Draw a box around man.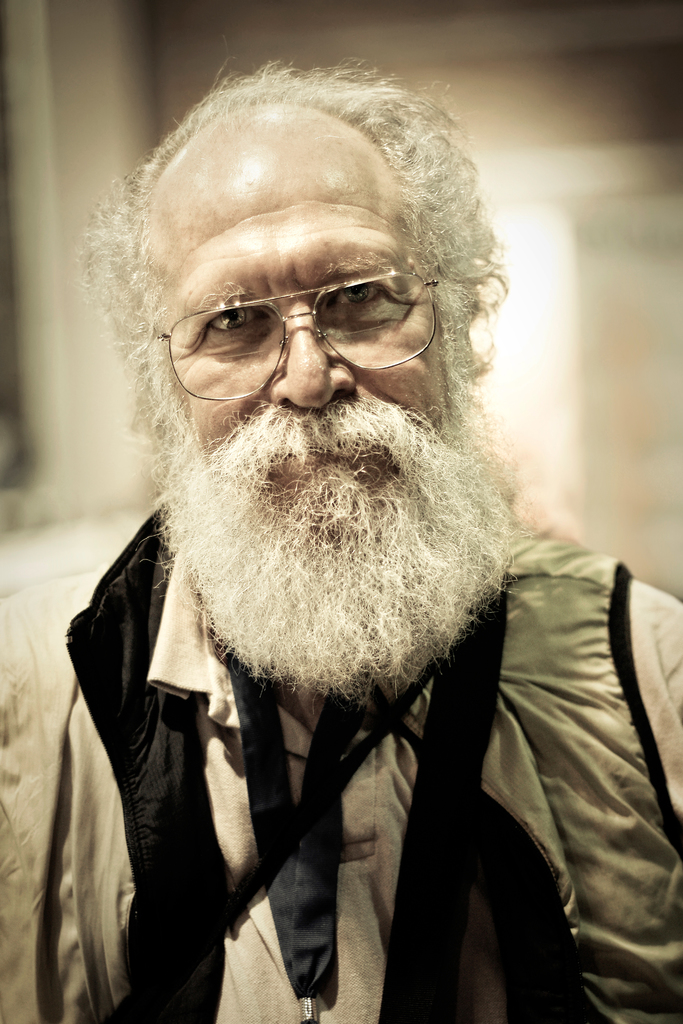
<bbox>19, 59, 632, 992</bbox>.
